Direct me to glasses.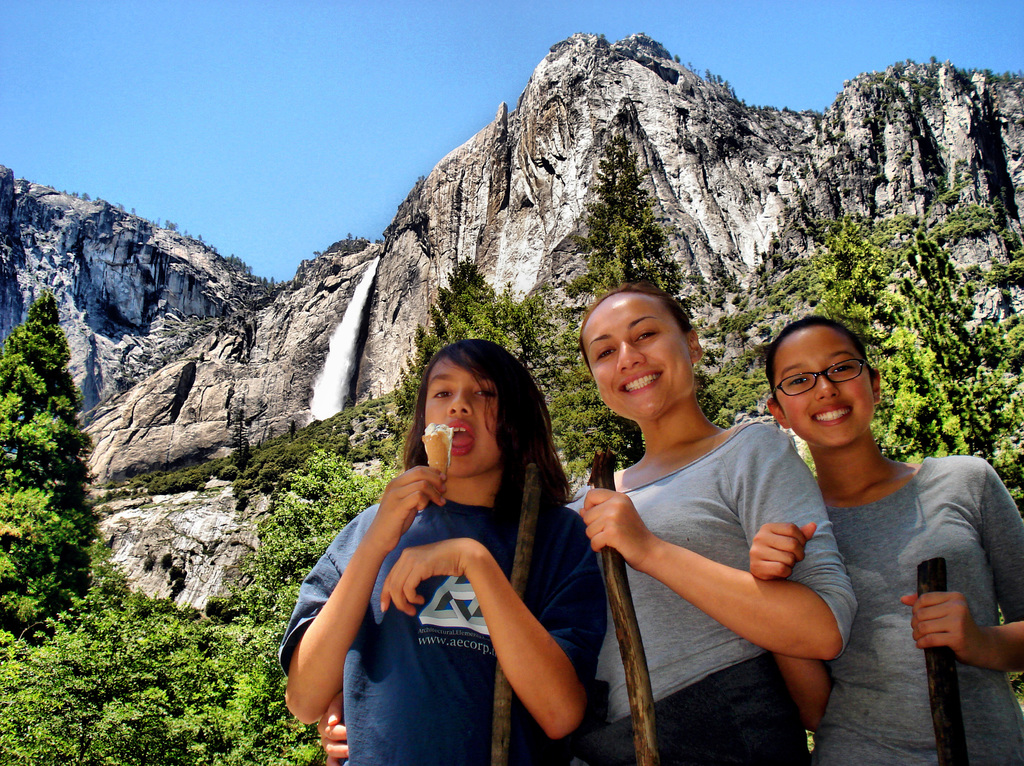
Direction: <box>767,359,874,396</box>.
